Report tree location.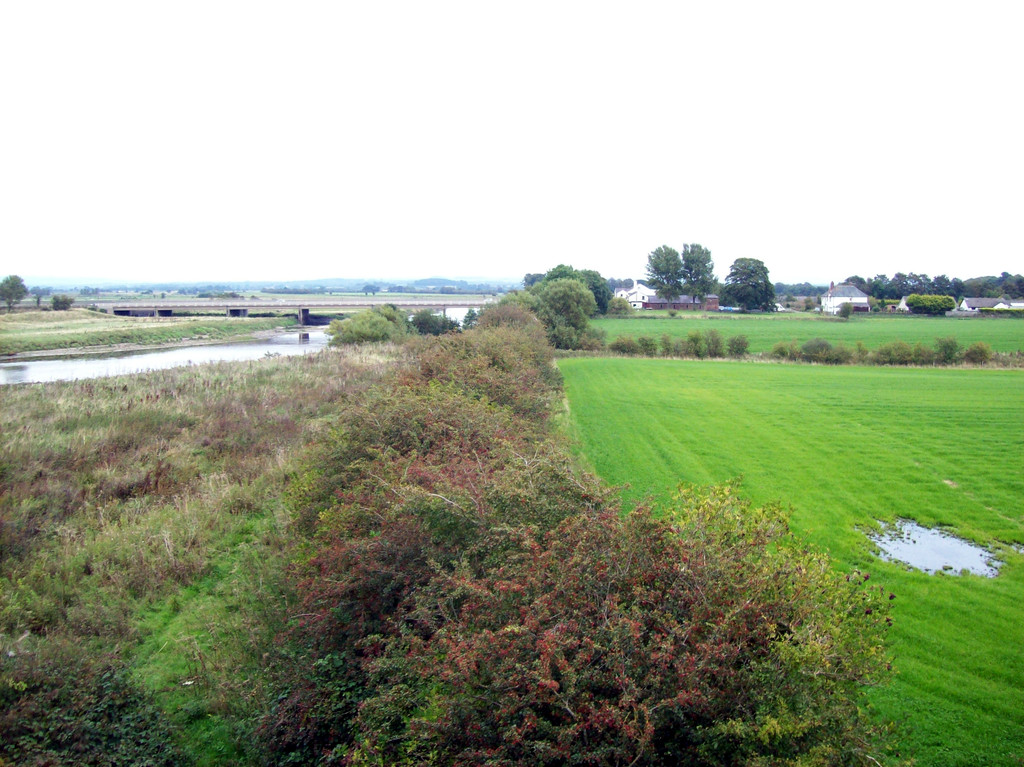
Report: bbox=[678, 242, 719, 303].
